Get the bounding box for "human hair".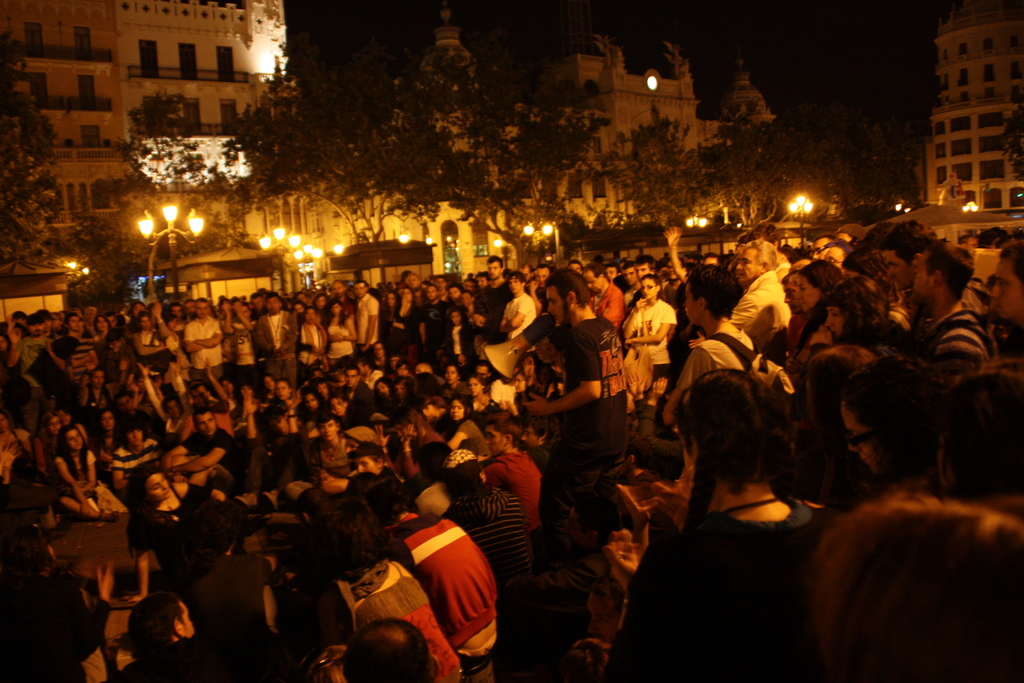
[315, 415, 335, 422].
